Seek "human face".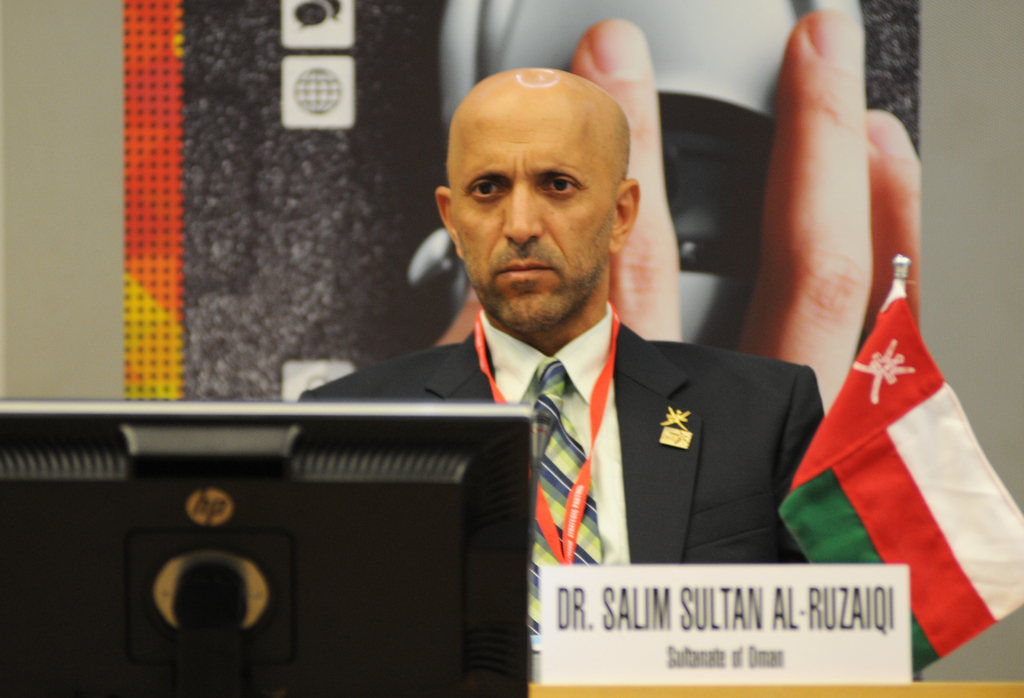
451, 96, 608, 336.
